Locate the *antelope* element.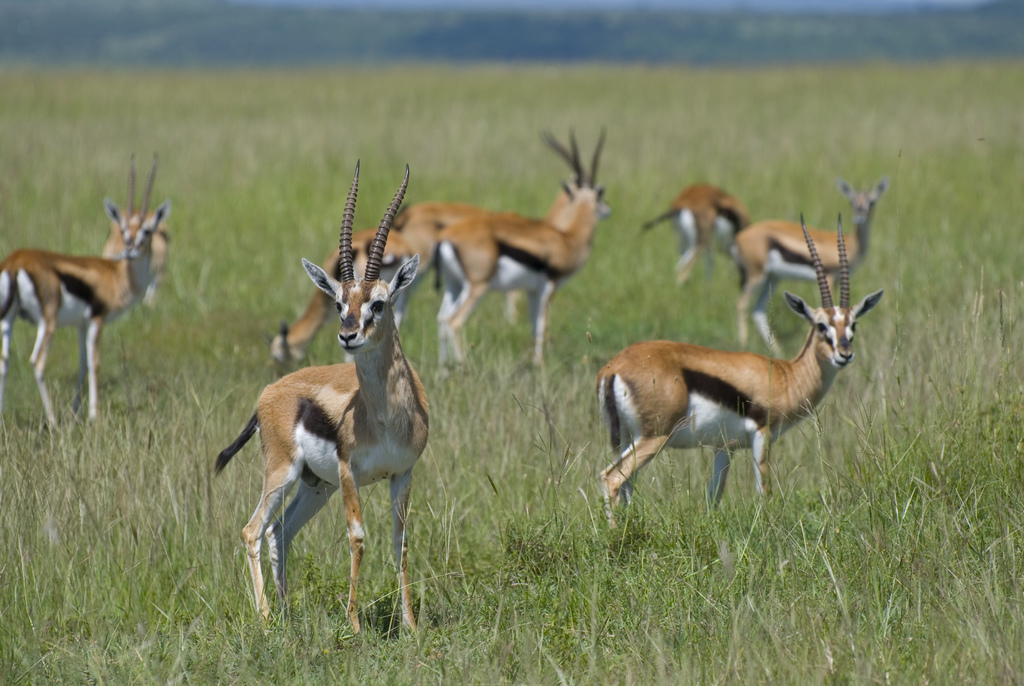
Element bbox: bbox=[589, 291, 886, 539].
